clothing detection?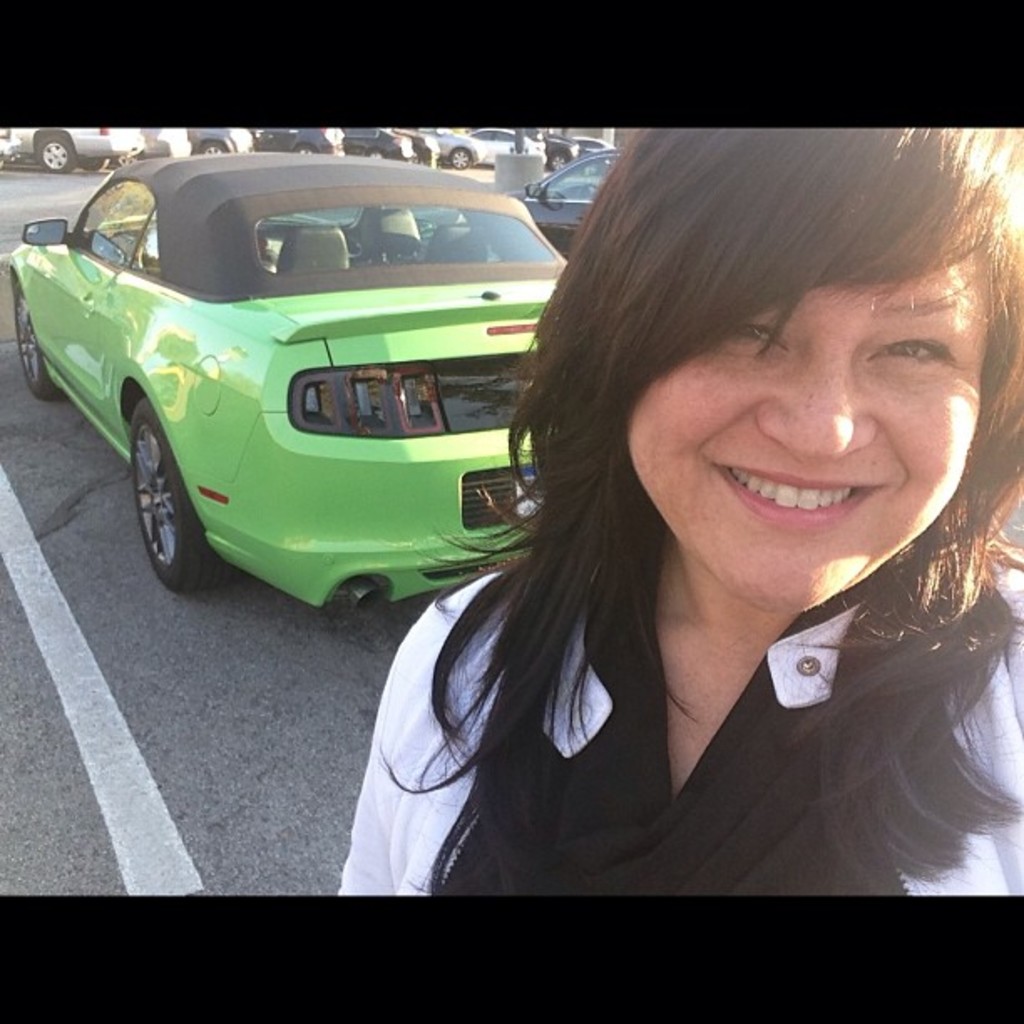
box=[336, 535, 1022, 900]
